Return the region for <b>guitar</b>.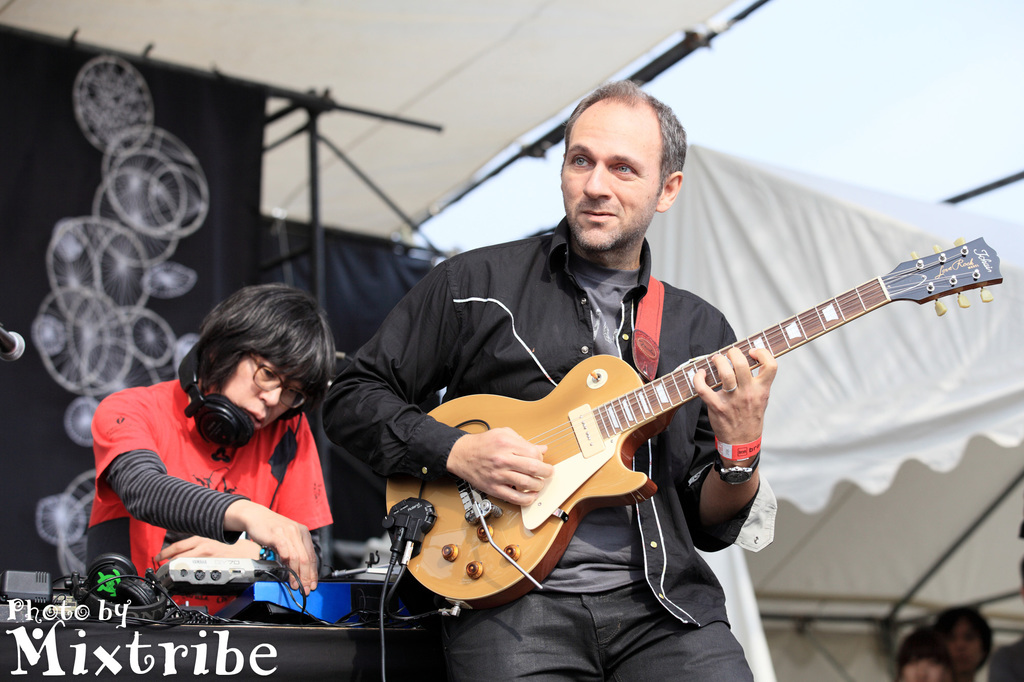
detection(403, 244, 992, 594).
